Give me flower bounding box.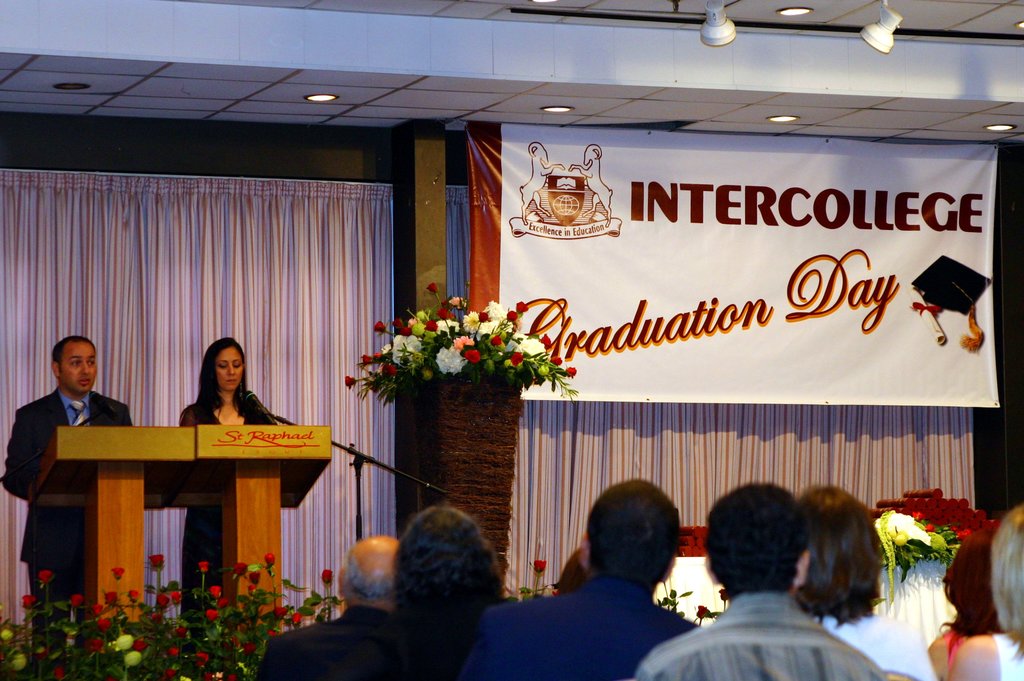
<box>427,282,438,292</box>.
